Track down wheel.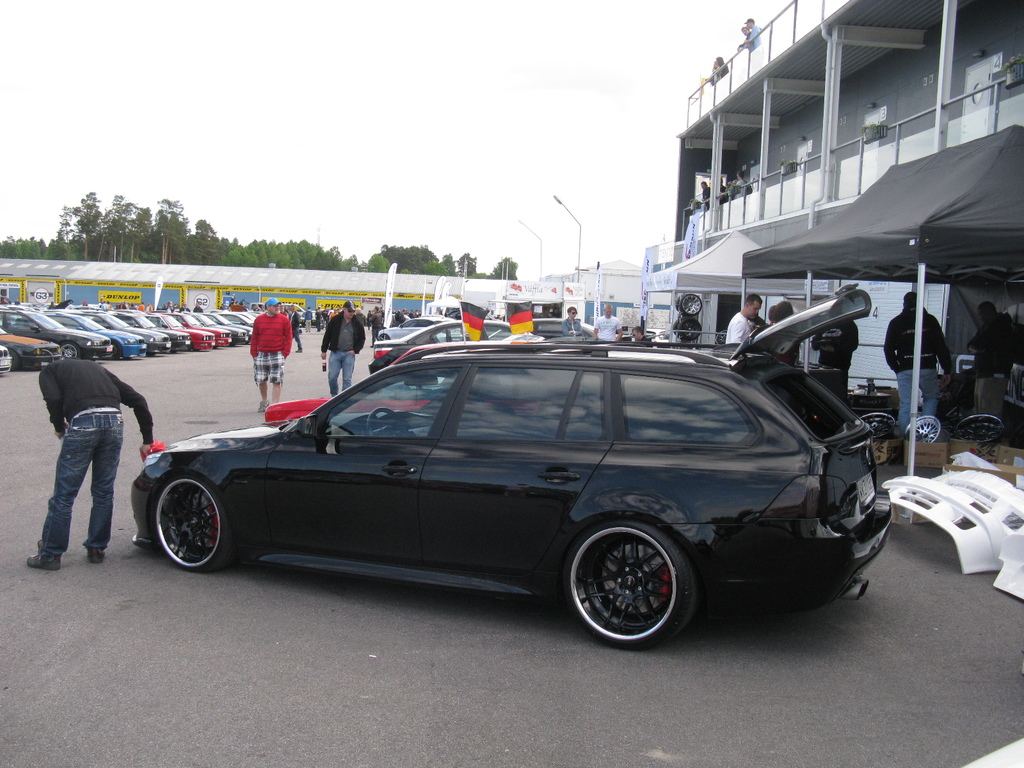
Tracked to region(378, 332, 390, 340).
